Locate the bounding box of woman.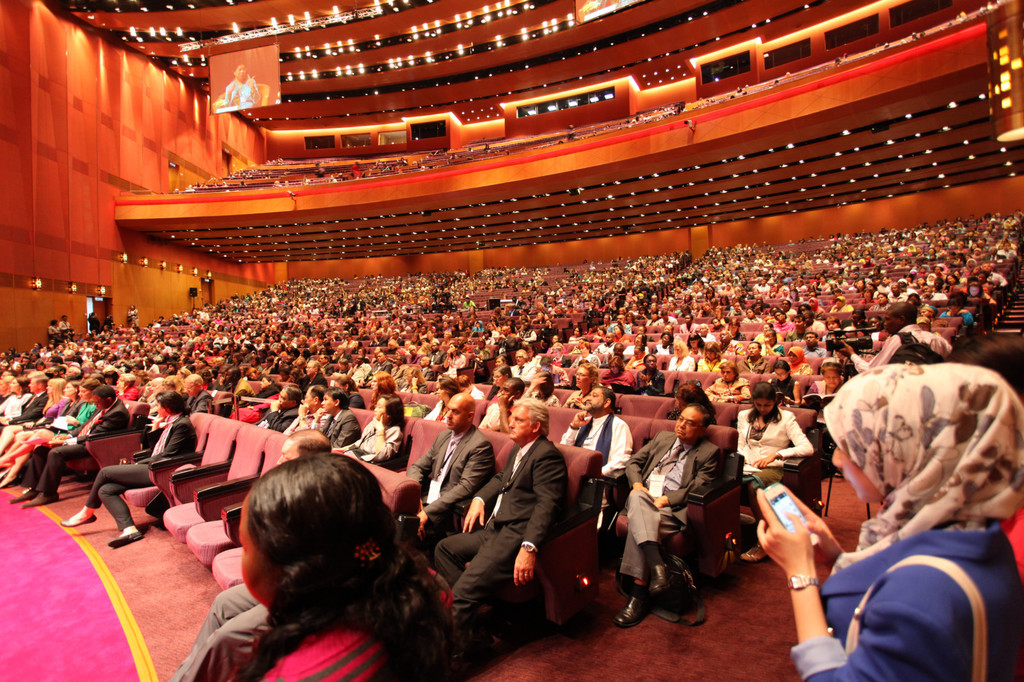
Bounding box: x1=534, y1=322, x2=556, y2=343.
